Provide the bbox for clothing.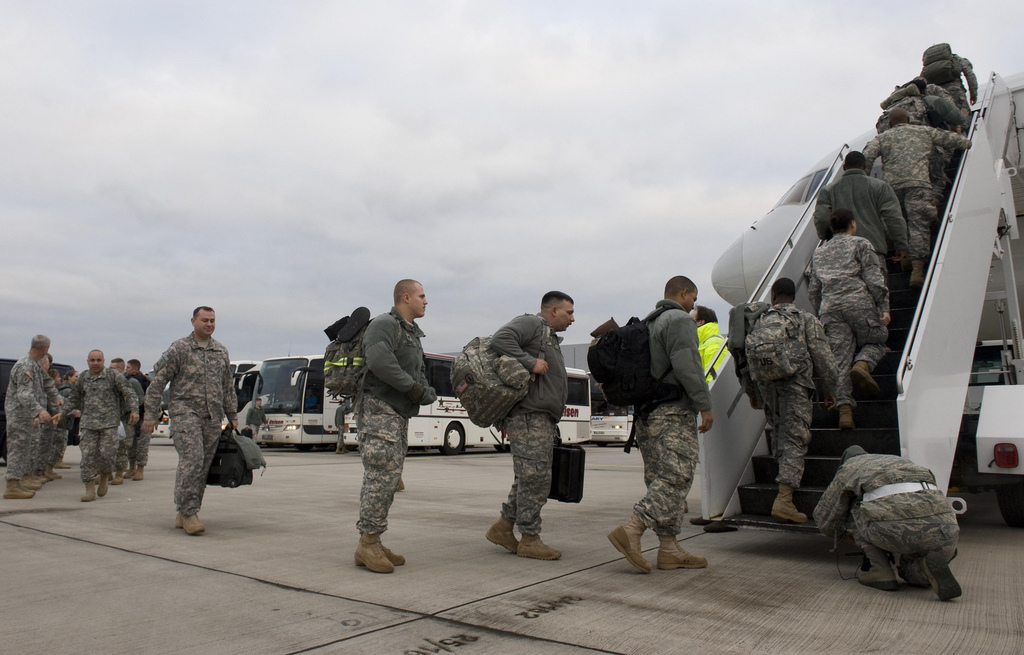
(4, 361, 52, 487).
